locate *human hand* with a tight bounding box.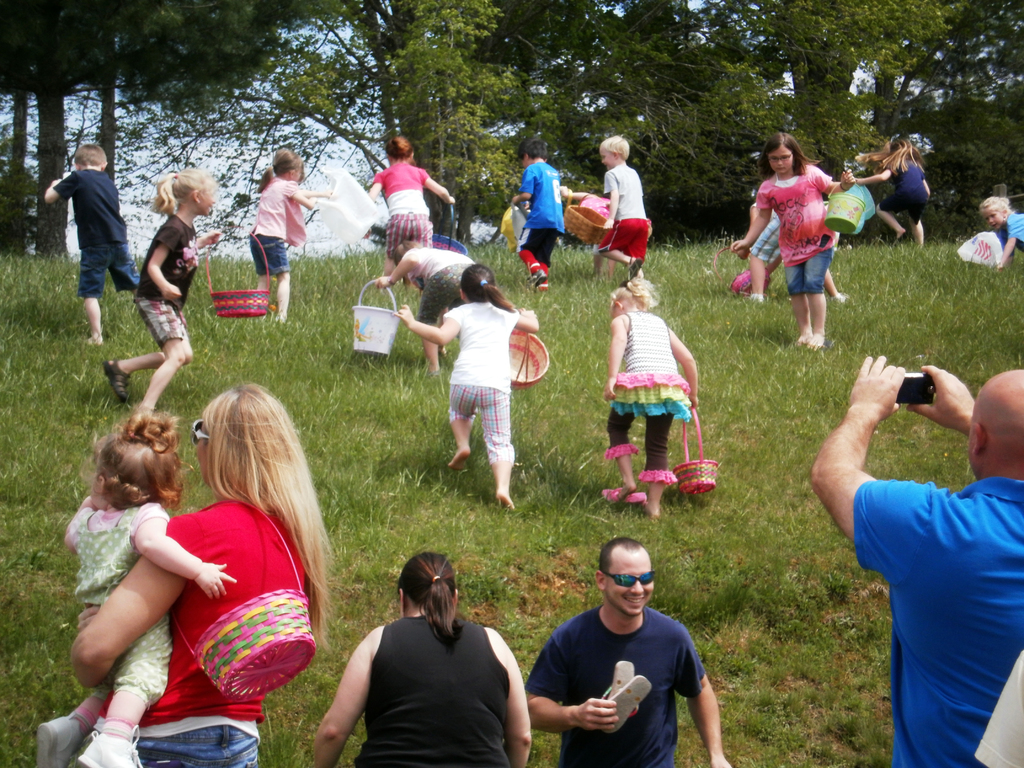
447:193:457:205.
